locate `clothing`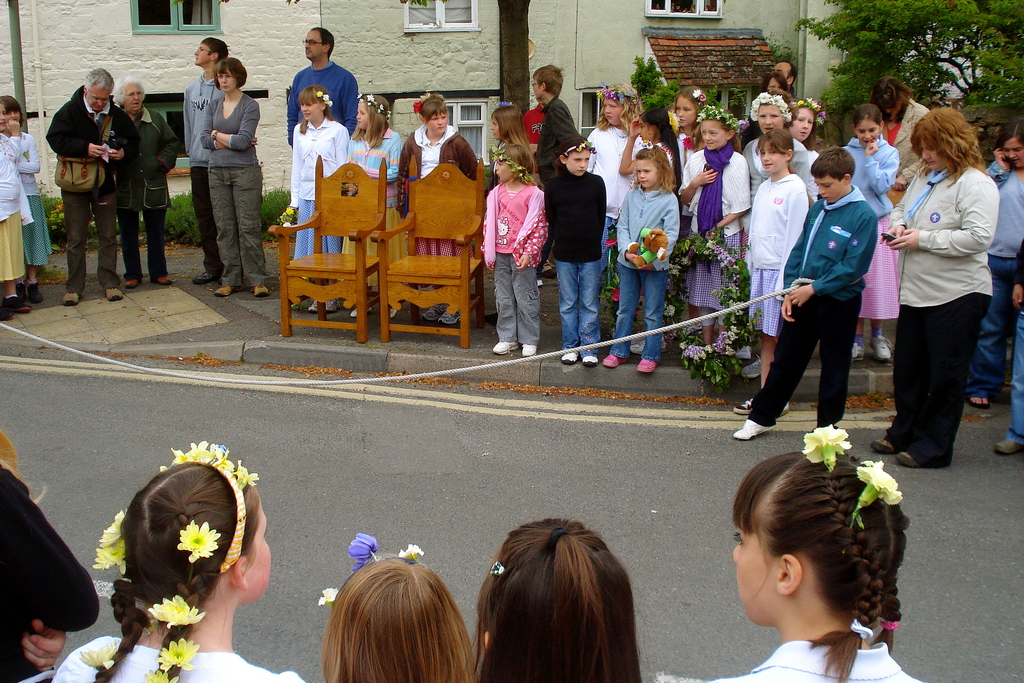
{"left": 887, "top": 174, "right": 998, "bottom": 466}
